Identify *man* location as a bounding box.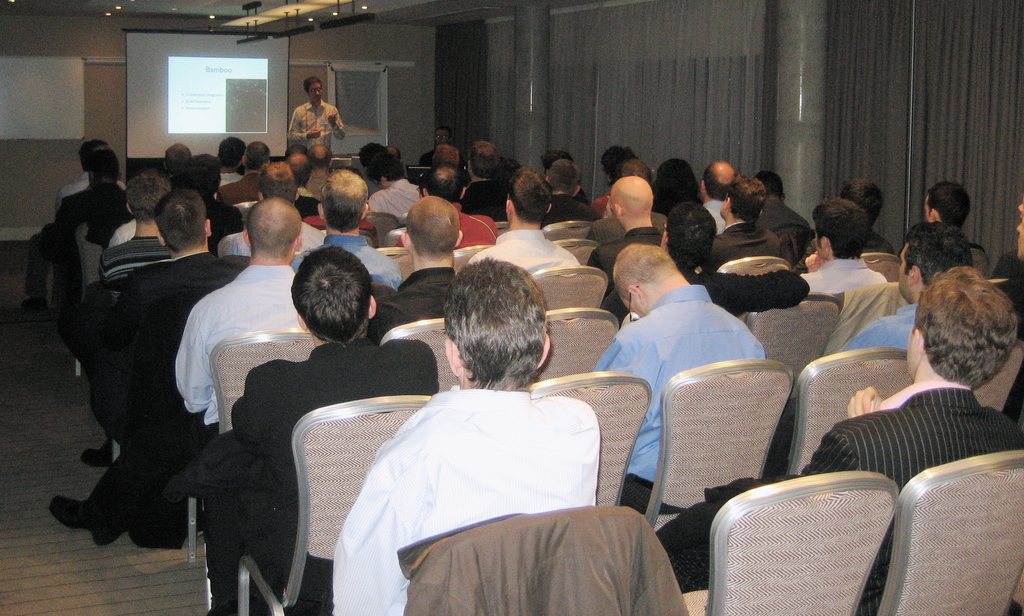
detection(291, 166, 399, 295).
